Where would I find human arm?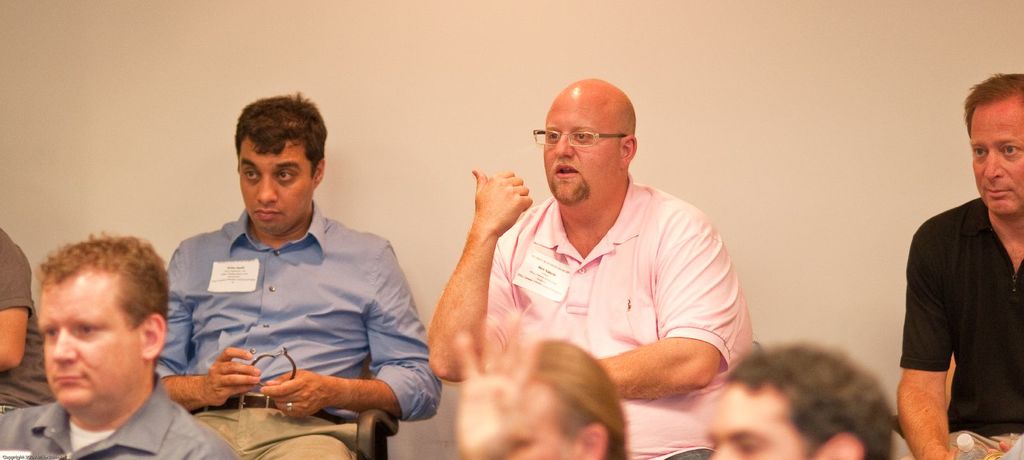
At select_region(257, 234, 446, 425).
